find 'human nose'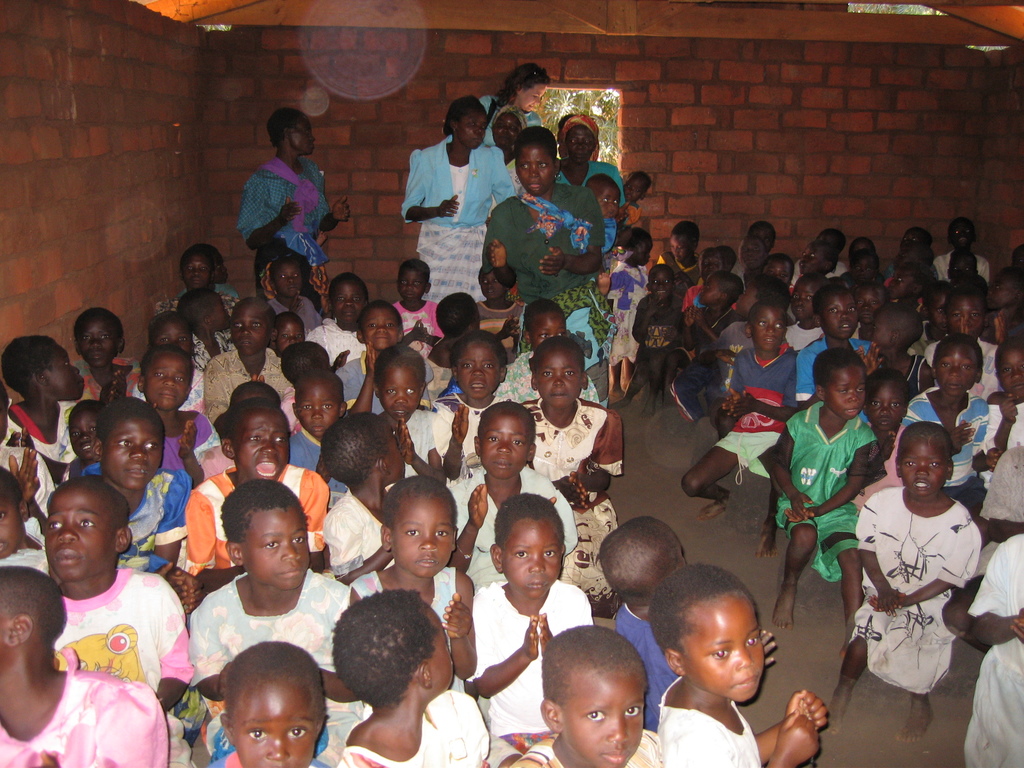
bbox(420, 536, 438, 552)
